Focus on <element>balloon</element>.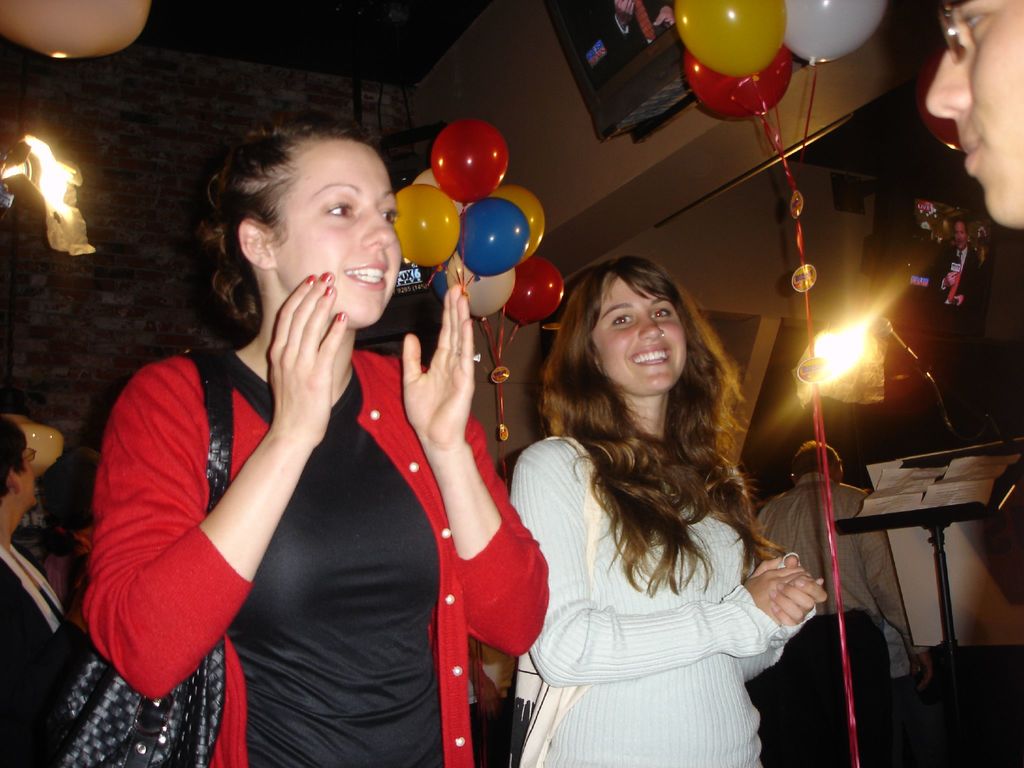
Focused at [684, 51, 801, 124].
